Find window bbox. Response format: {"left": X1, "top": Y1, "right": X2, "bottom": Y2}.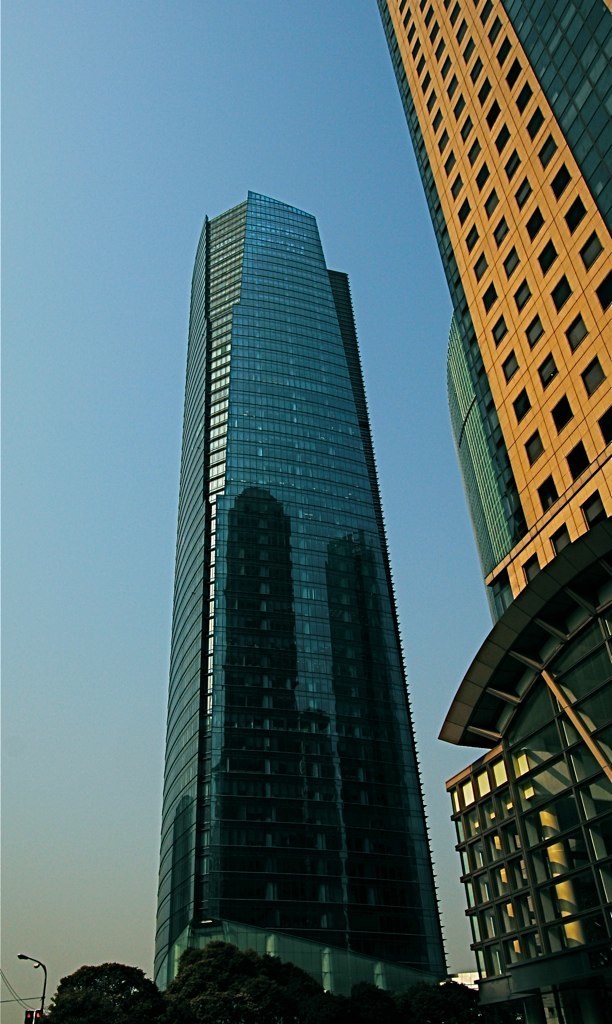
{"left": 504, "top": 148, "right": 521, "bottom": 180}.
